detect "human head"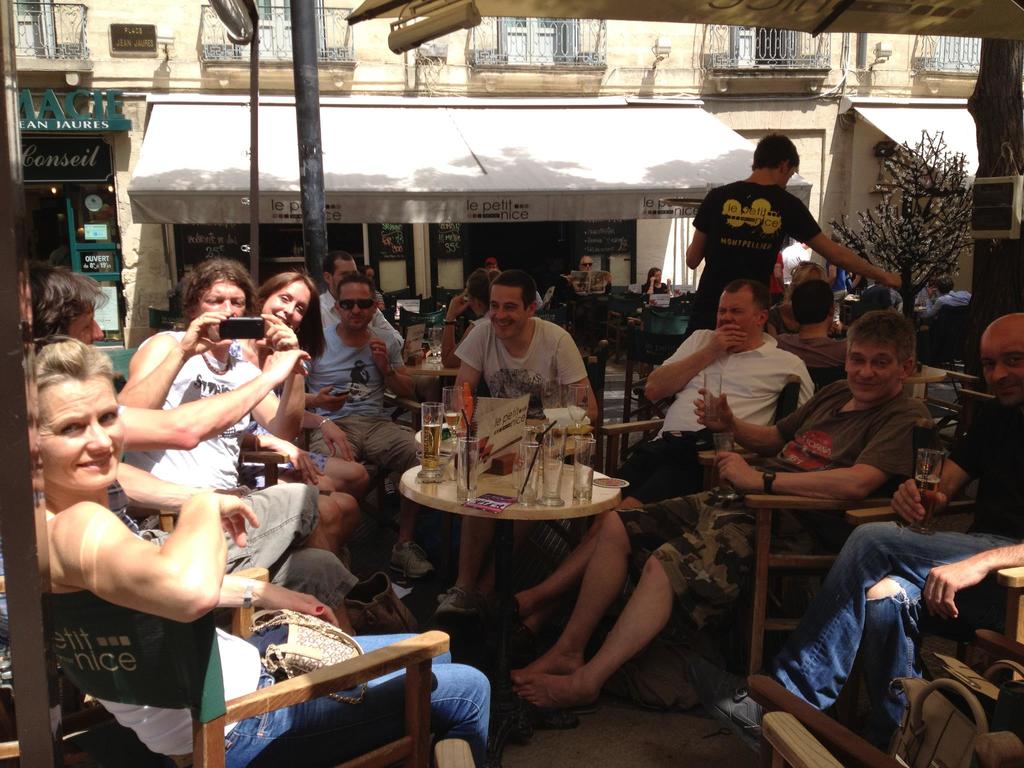
box=[255, 267, 316, 335]
